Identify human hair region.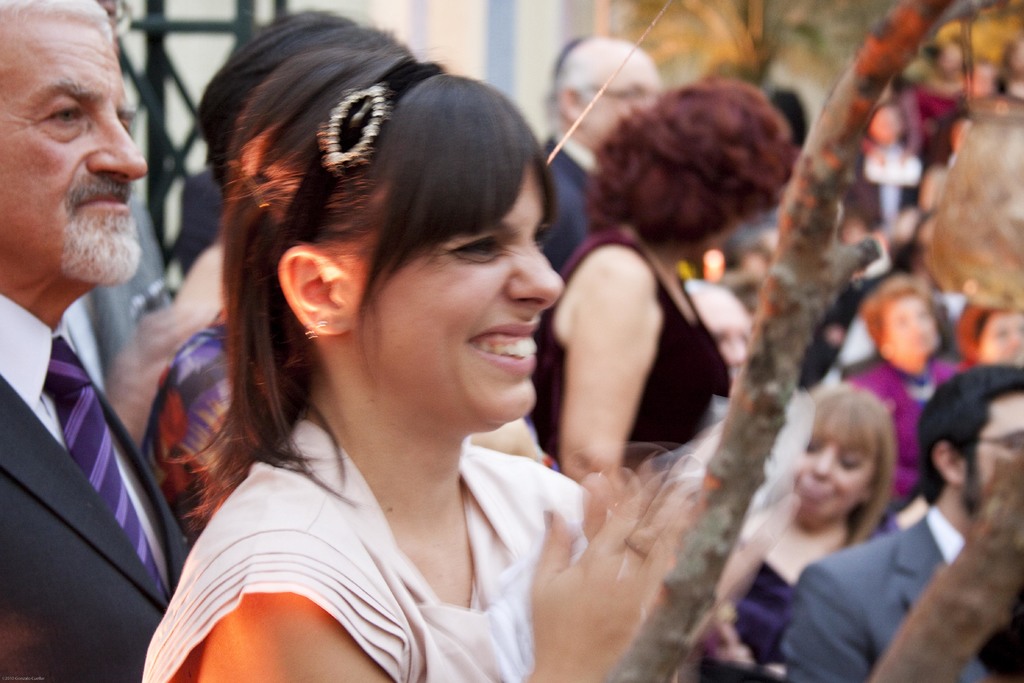
Region: left=861, top=274, right=931, bottom=349.
